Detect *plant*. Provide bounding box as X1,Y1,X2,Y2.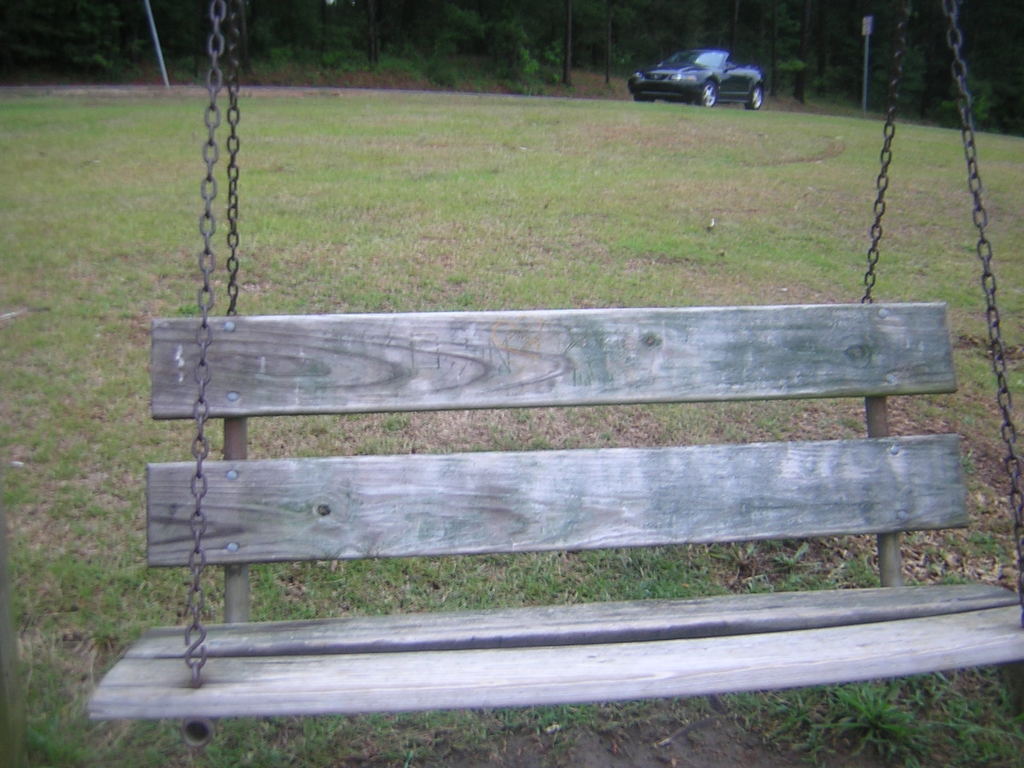
819,54,874,120.
